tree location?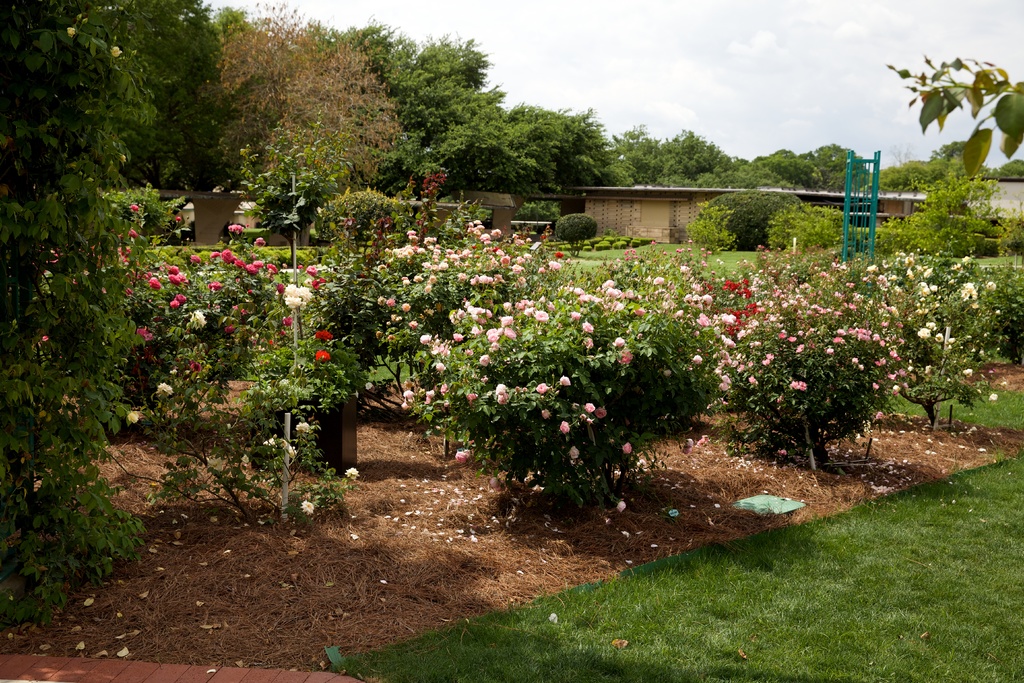
701:186:808:254
